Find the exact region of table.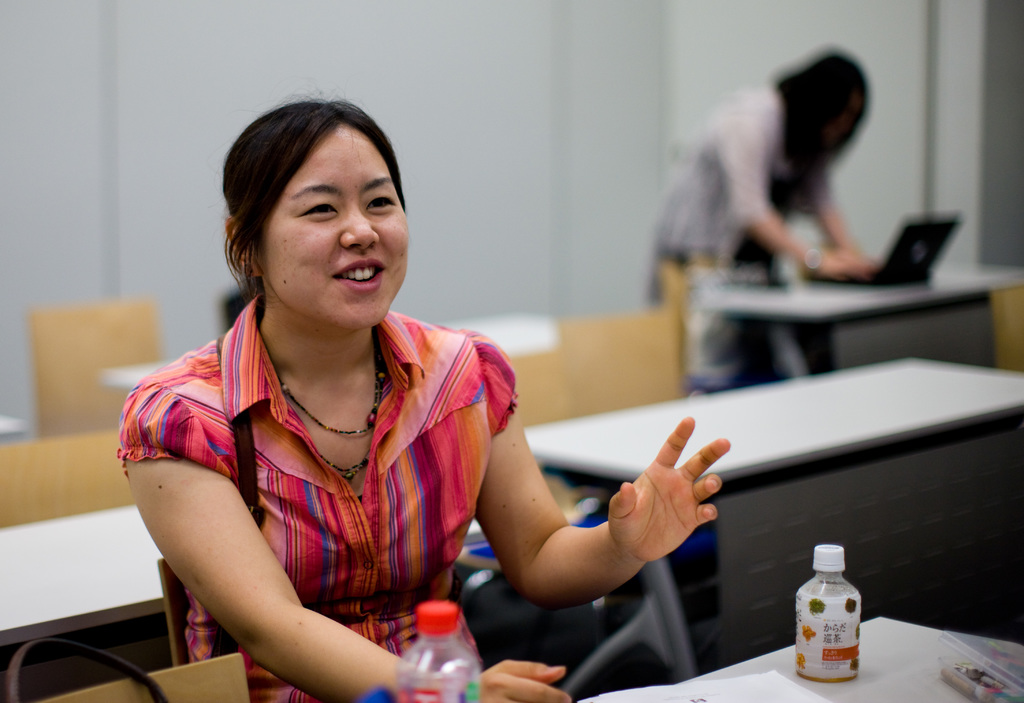
Exact region: left=557, top=258, right=1023, bottom=367.
